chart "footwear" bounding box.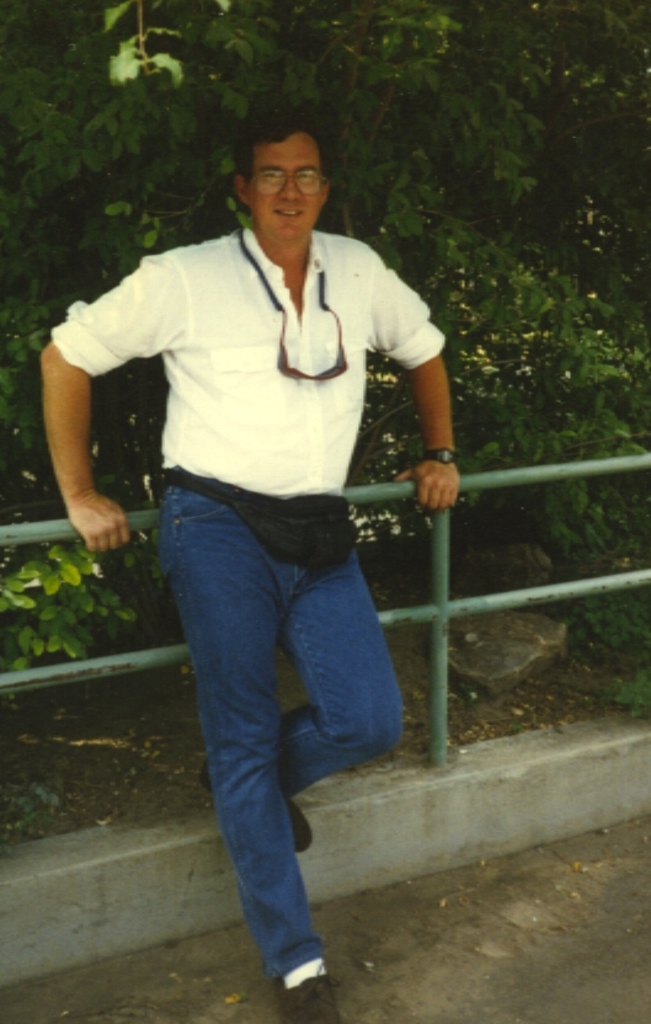
Charted: [255,932,337,994].
